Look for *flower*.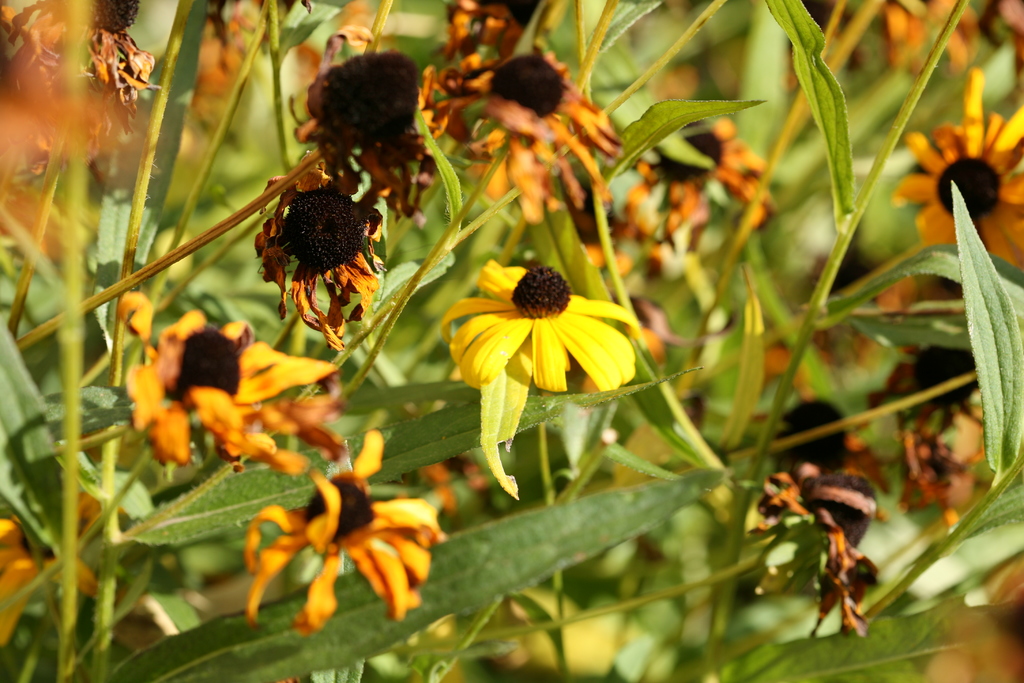
Found: x1=748, y1=462, x2=891, y2=650.
